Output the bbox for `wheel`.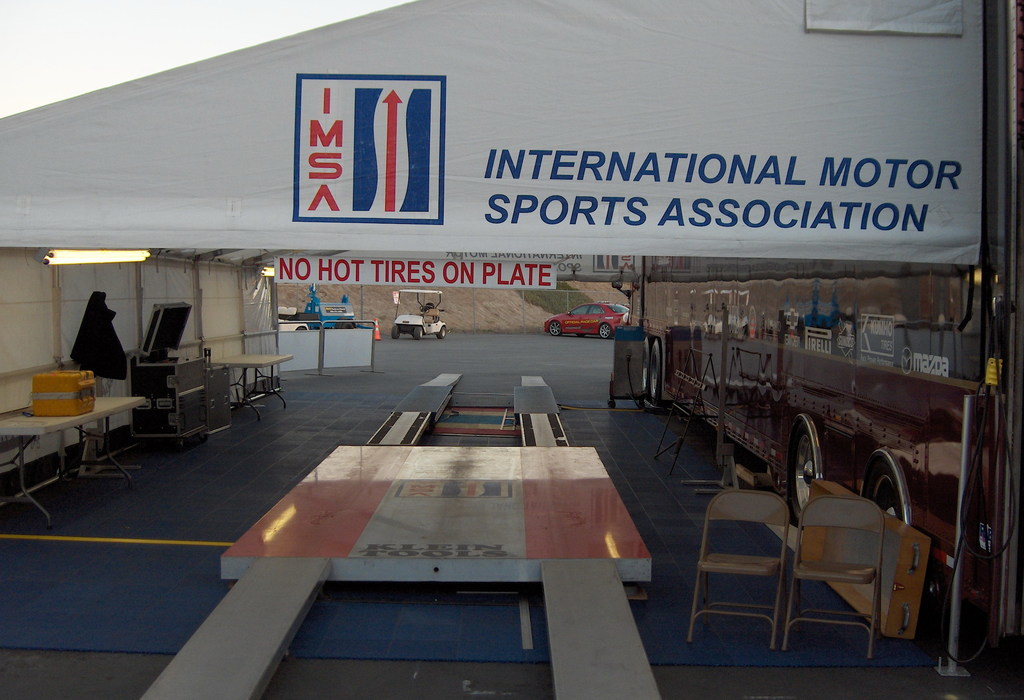
bbox=[547, 318, 563, 337].
